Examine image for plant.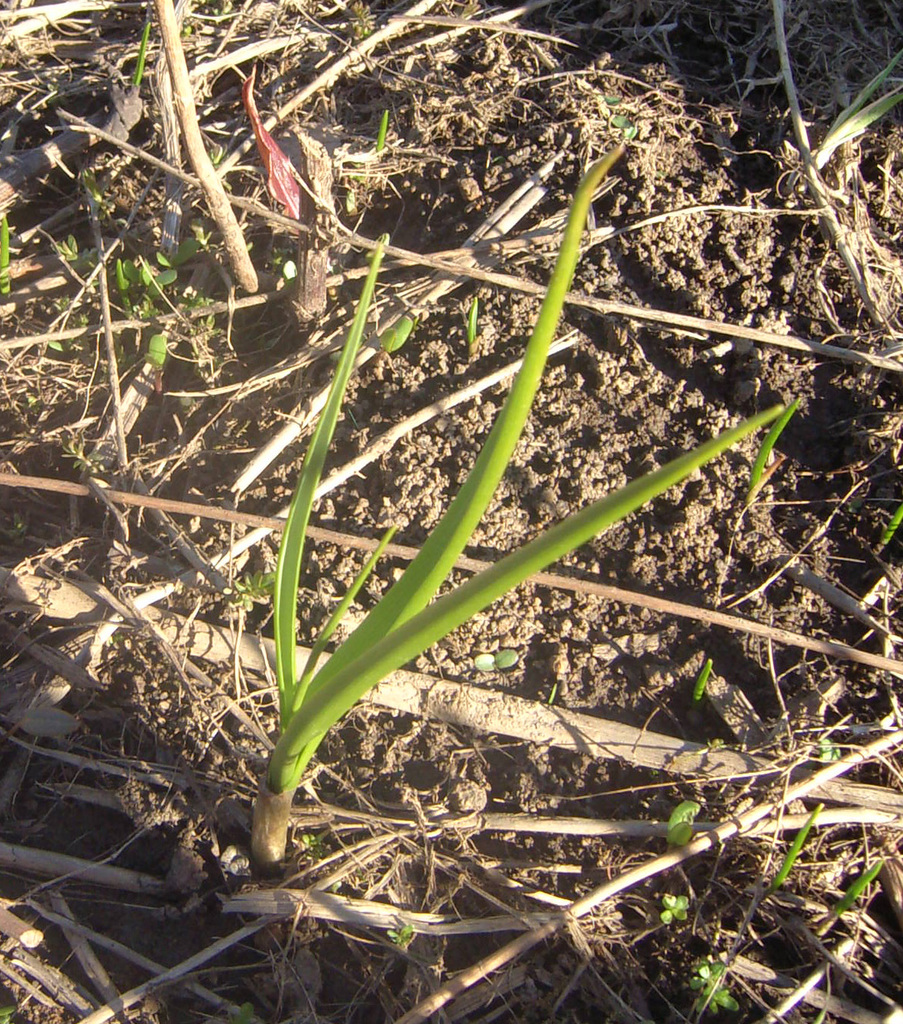
Examination result: 464, 293, 479, 362.
